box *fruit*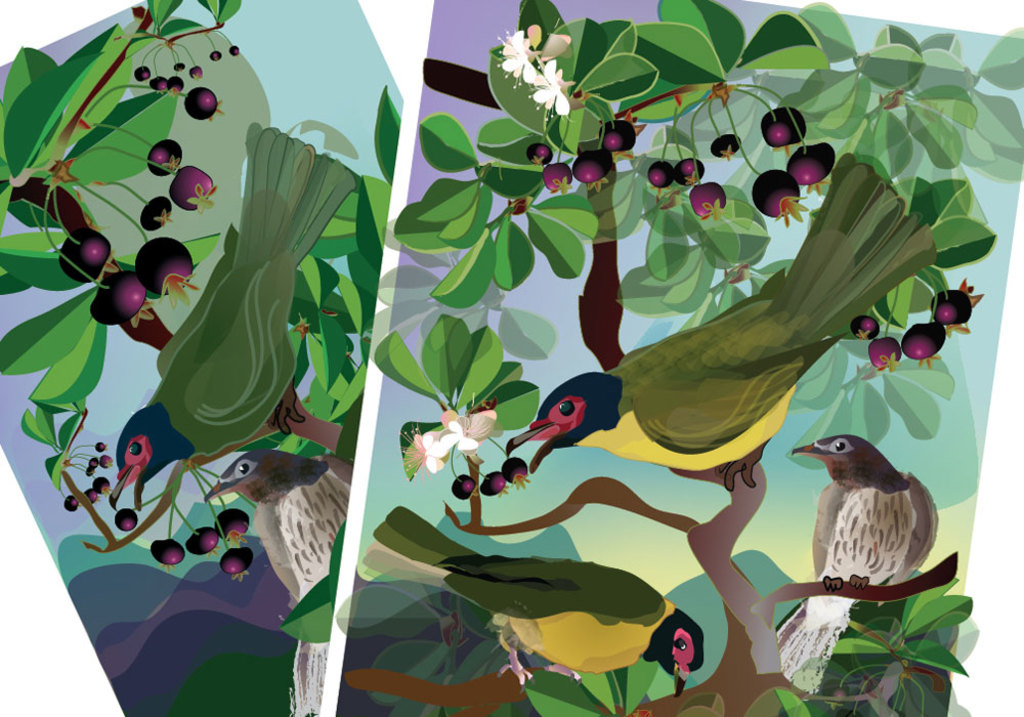
<bbox>764, 102, 810, 156</bbox>
